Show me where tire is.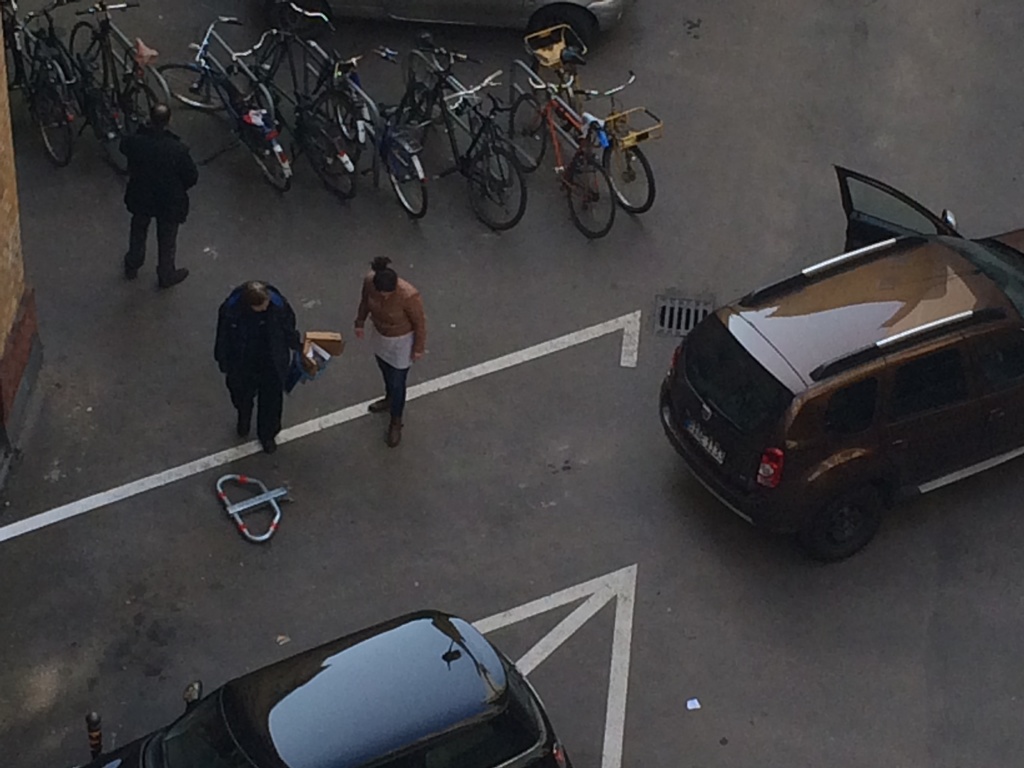
tire is at locate(813, 453, 901, 554).
